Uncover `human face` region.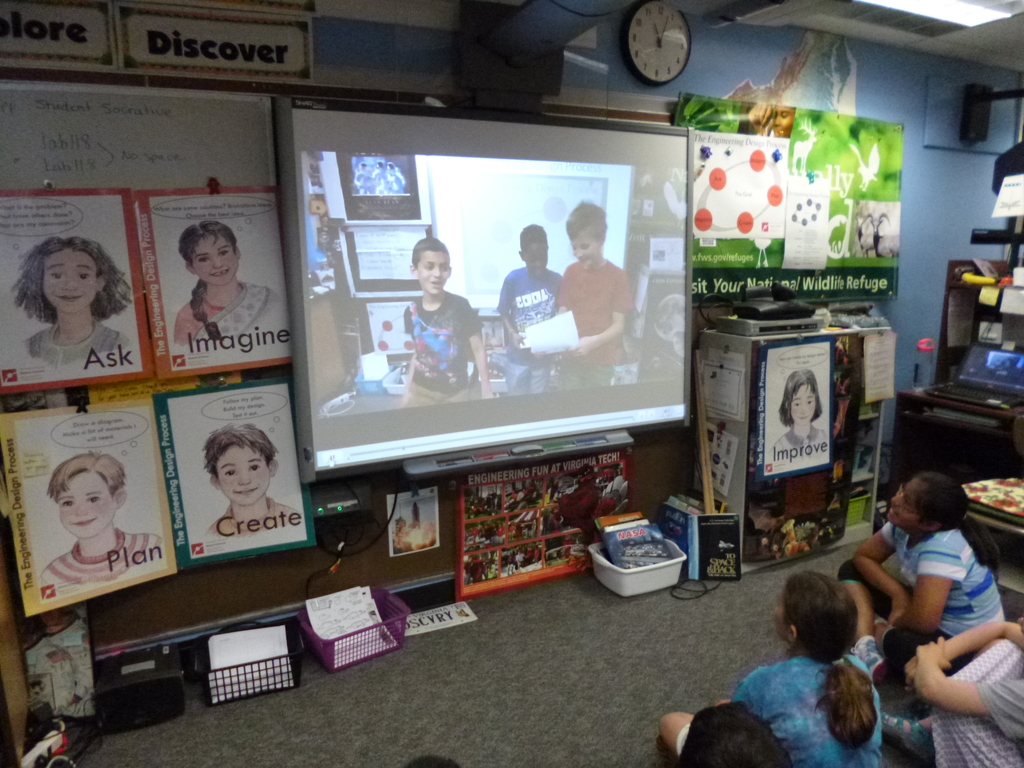
Uncovered: [x1=773, y1=592, x2=790, y2=634].
